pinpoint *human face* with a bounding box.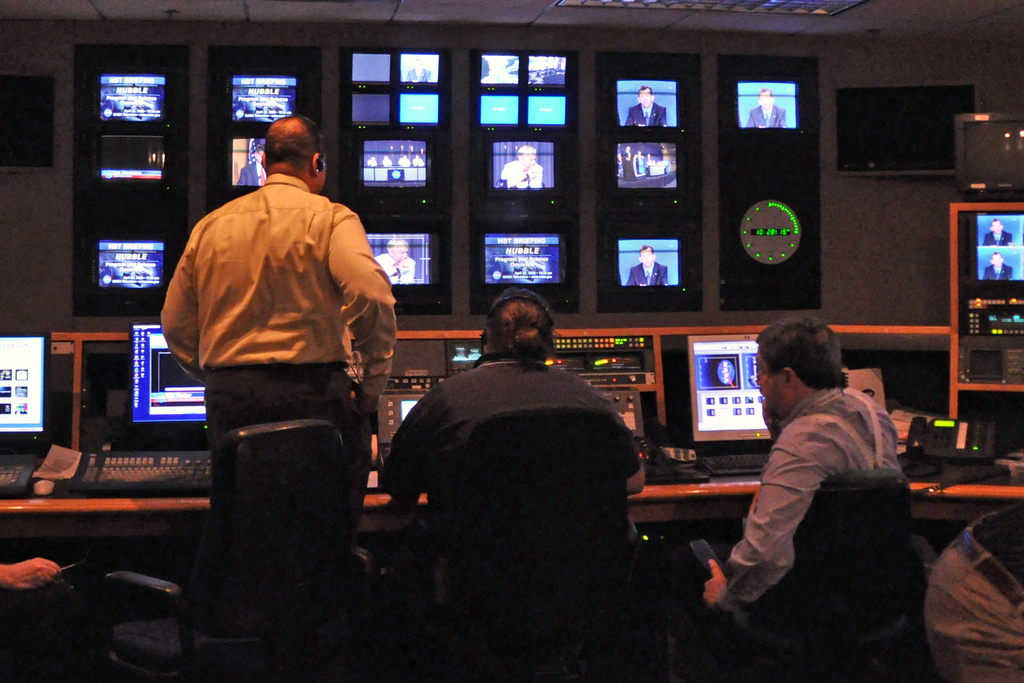
crop(758, 89, 771, 110).
